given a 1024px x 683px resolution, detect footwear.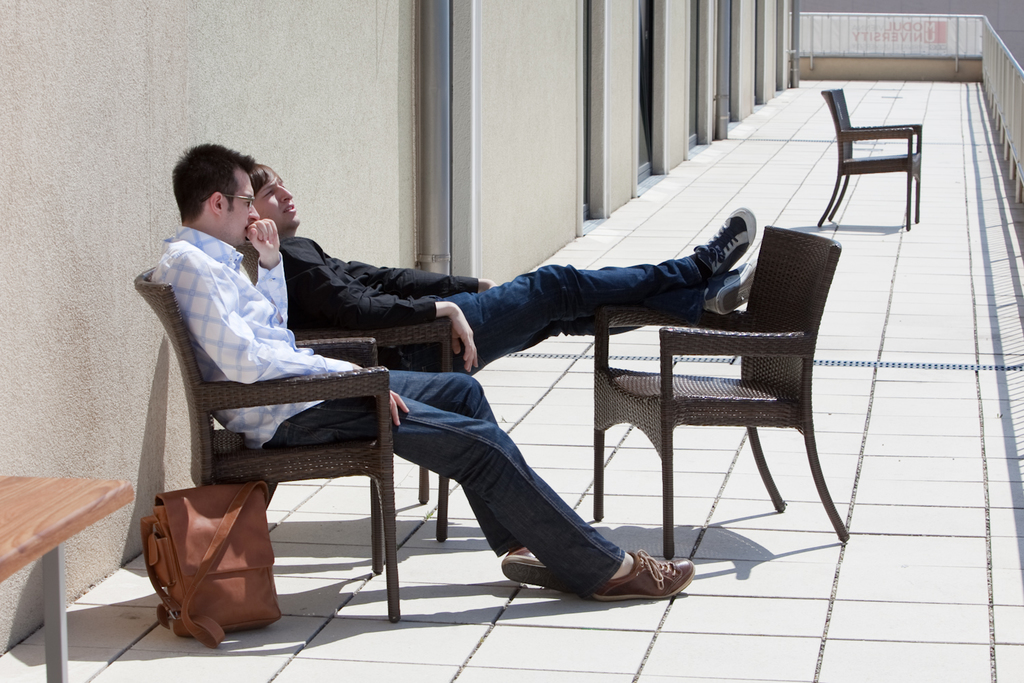
locate(704, 256, 758, 316).
